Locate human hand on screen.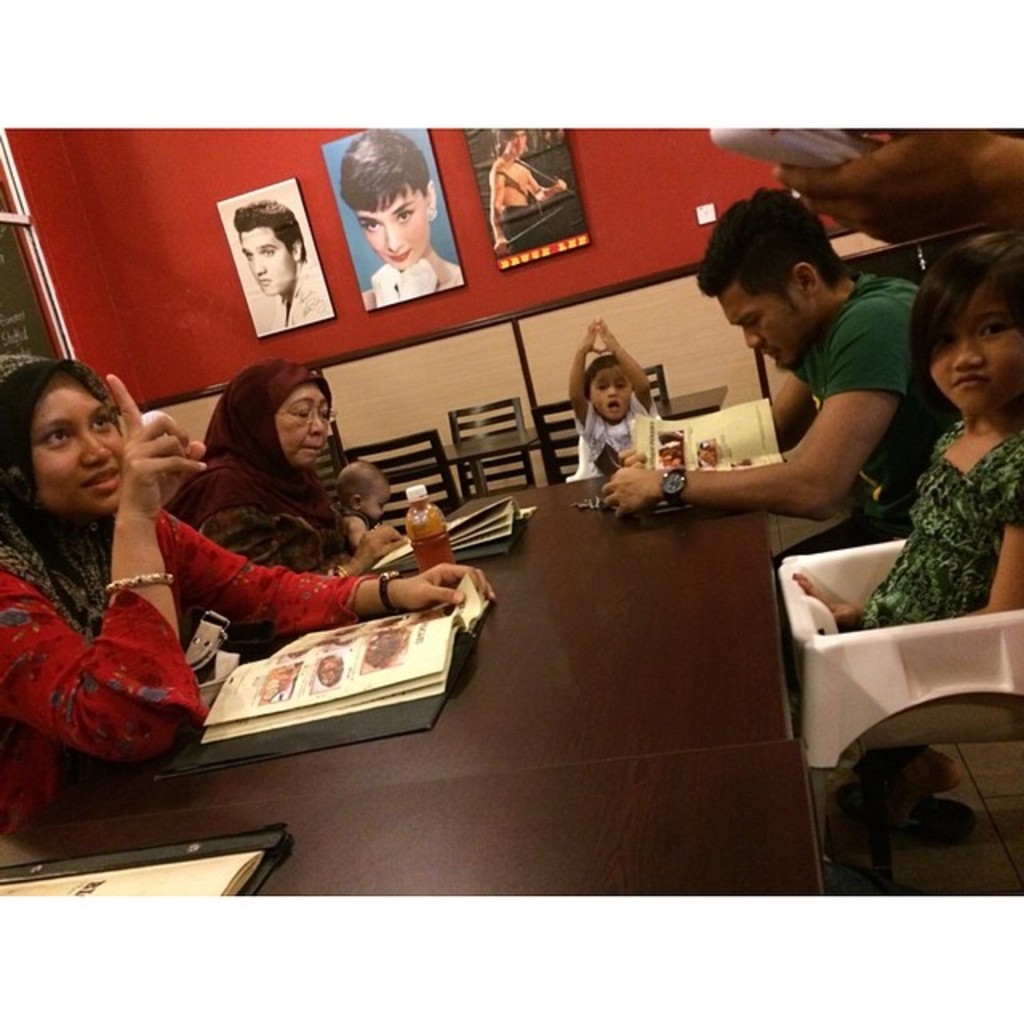
On screen at (left=579, top=318, right=602, bottom=352).
